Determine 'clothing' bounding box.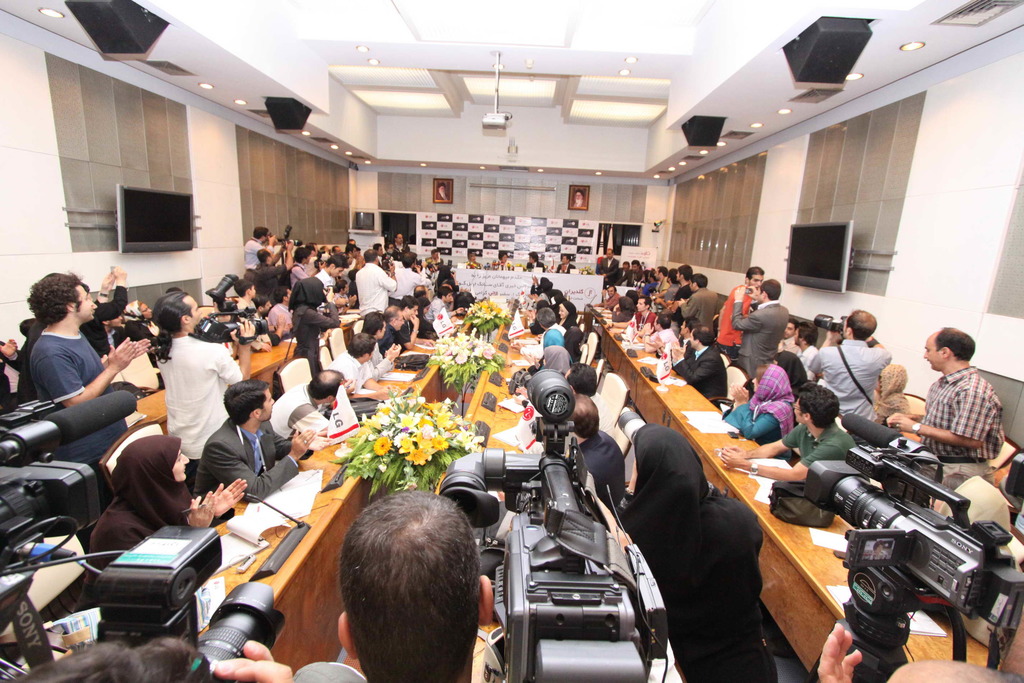
Determined: 243:237:272:279.
